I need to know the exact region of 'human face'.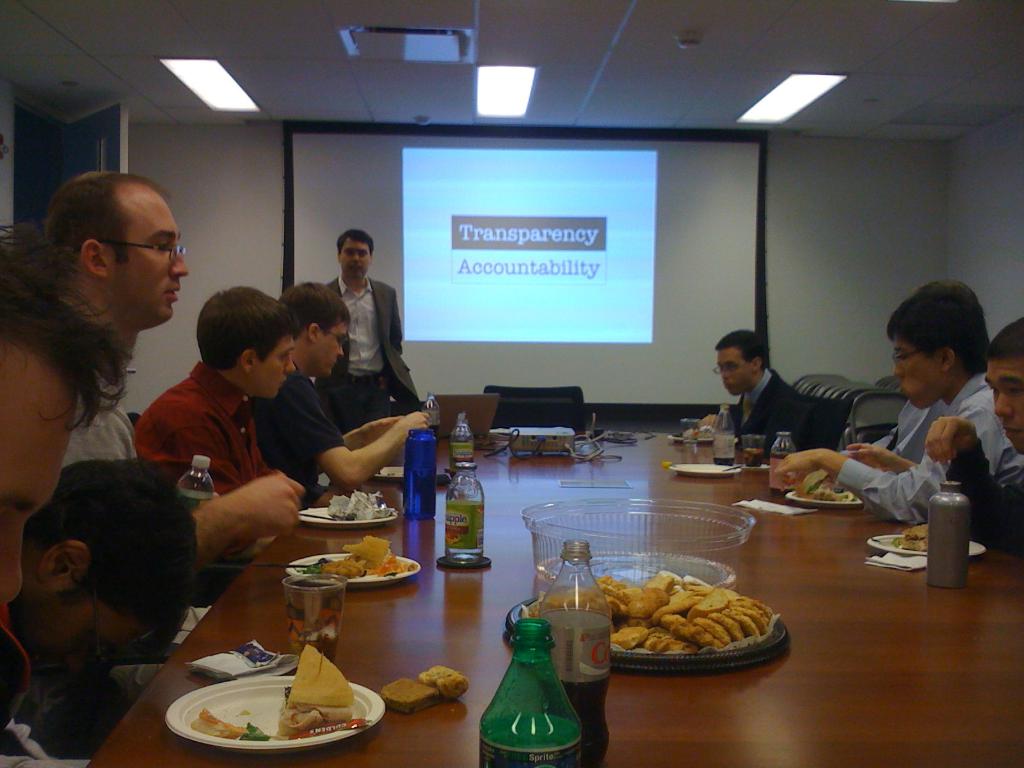
Region: [0,383,80,612].
